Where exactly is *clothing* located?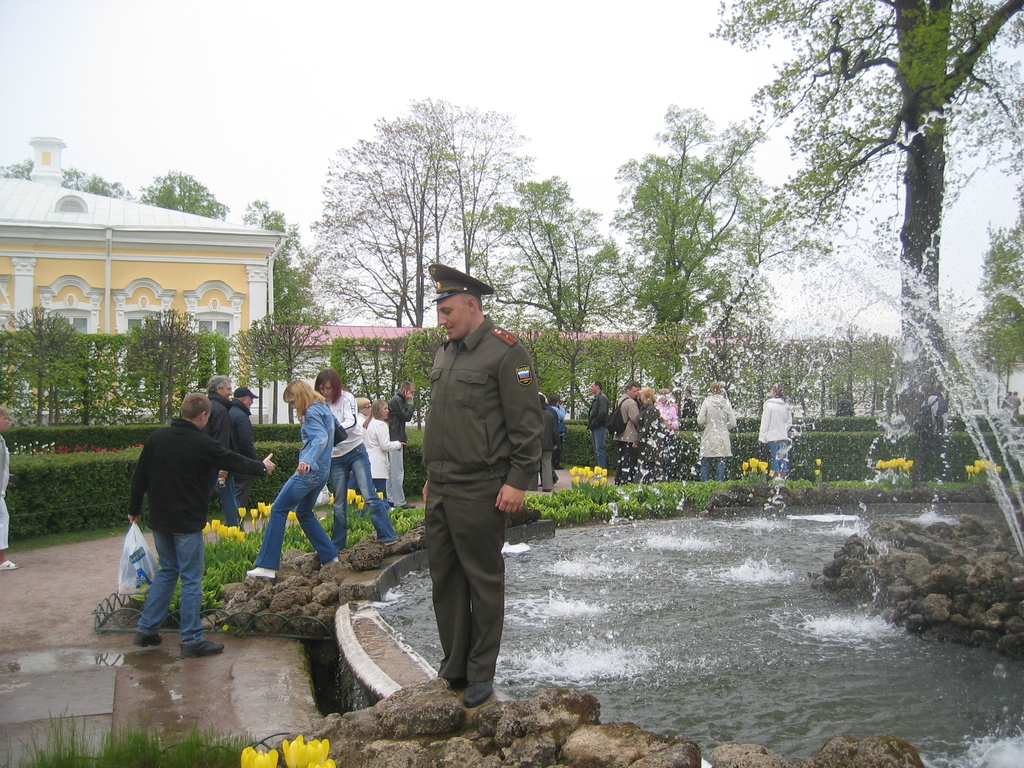
Its bounding box is left=627, top=445, right=634, bottom=483.
